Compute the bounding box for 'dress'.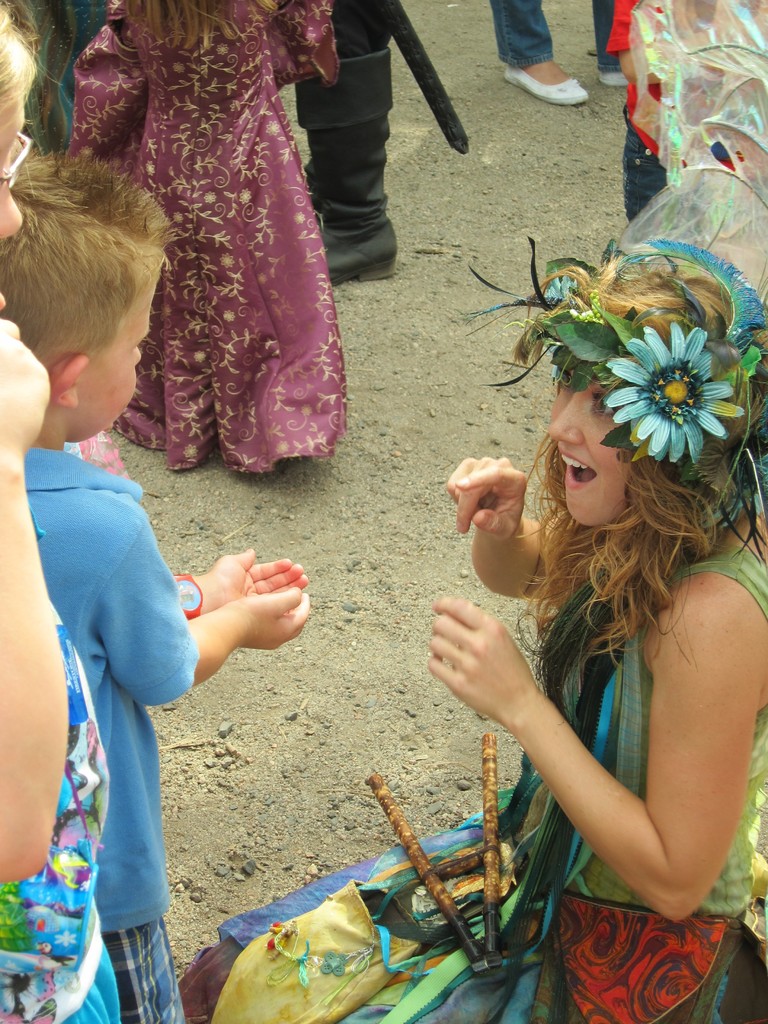
81/7/360/483.
